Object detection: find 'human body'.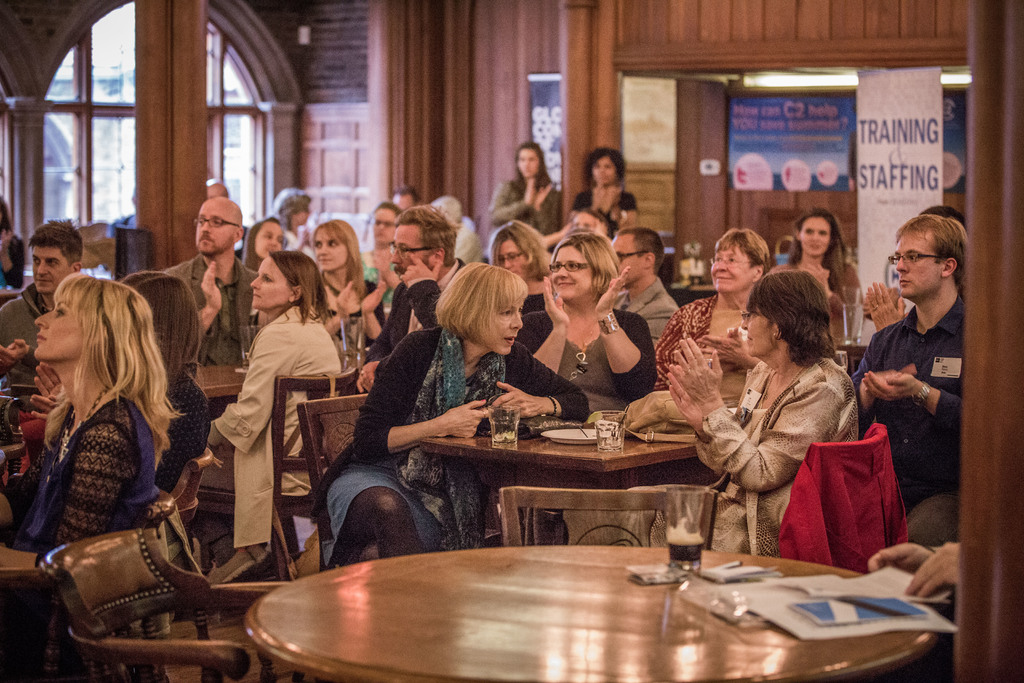
crop(307, 218, 390, 396).
